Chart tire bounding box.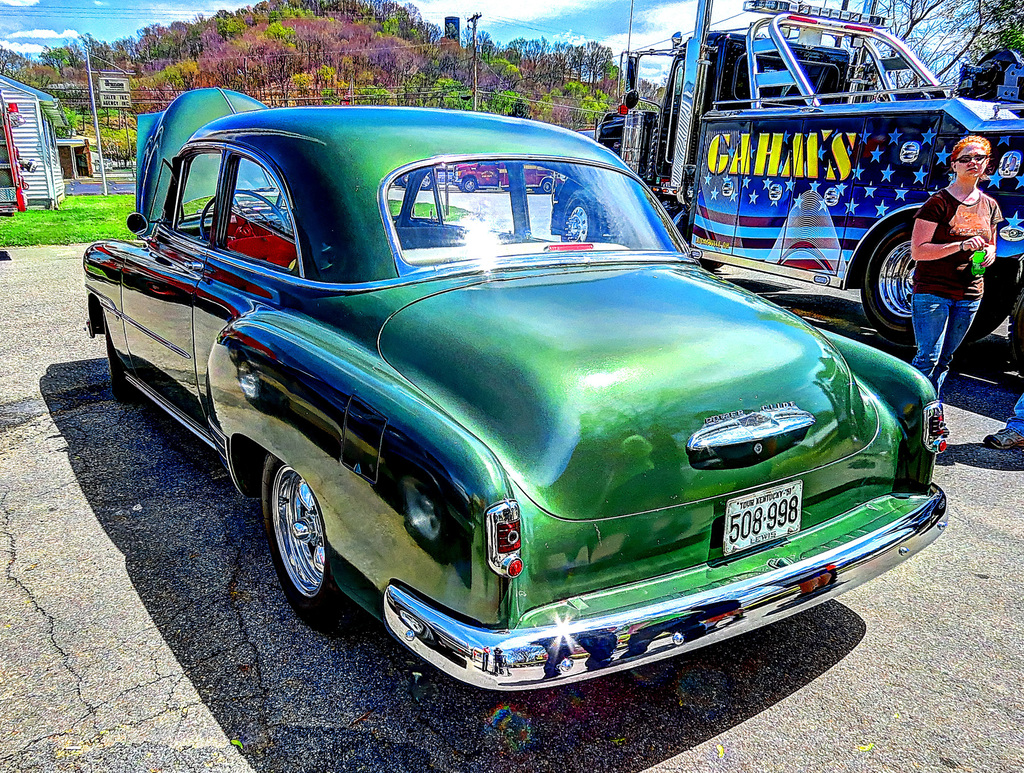
Charted: x1=864 y1=213 x2=981 y2=362.
